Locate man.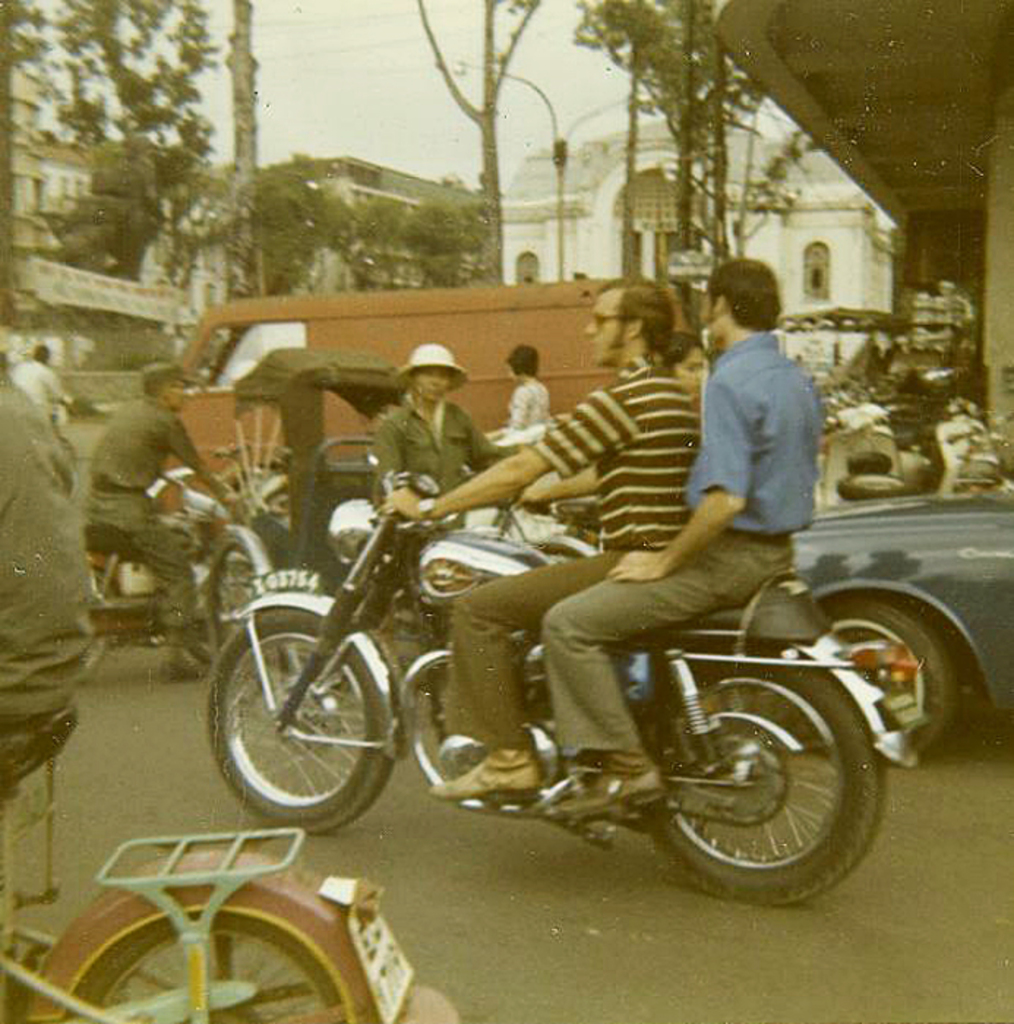
Bounding box: 85, 361, 239, 677.
